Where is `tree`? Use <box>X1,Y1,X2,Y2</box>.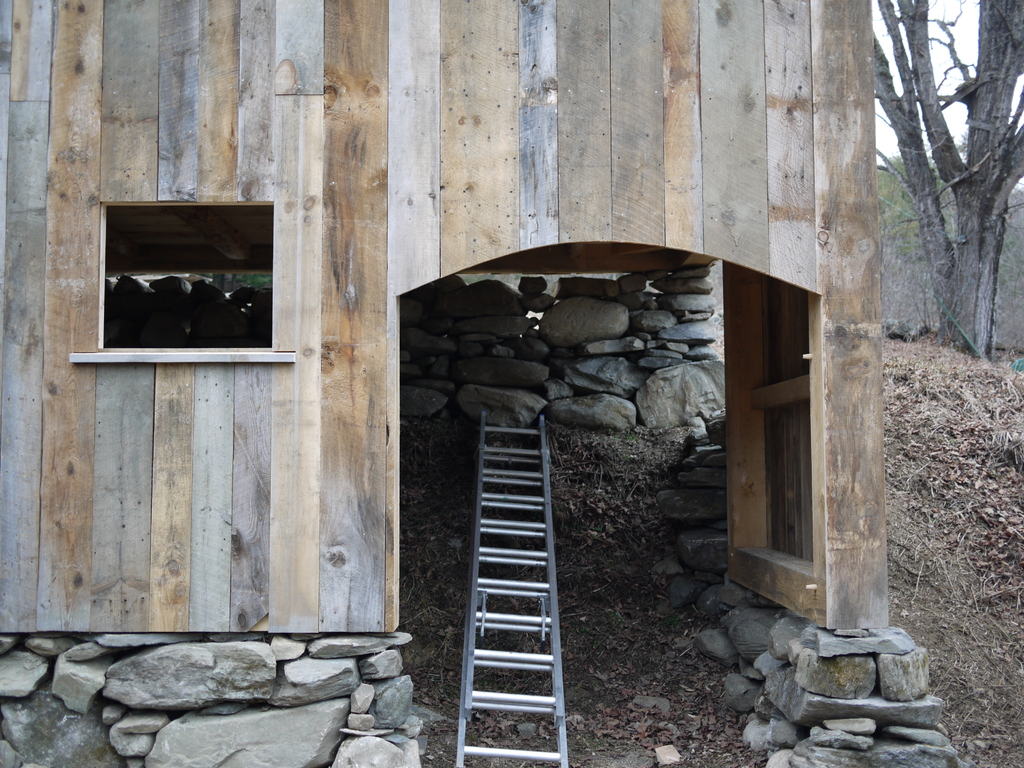
<box>867,0,1023,369</box>.
